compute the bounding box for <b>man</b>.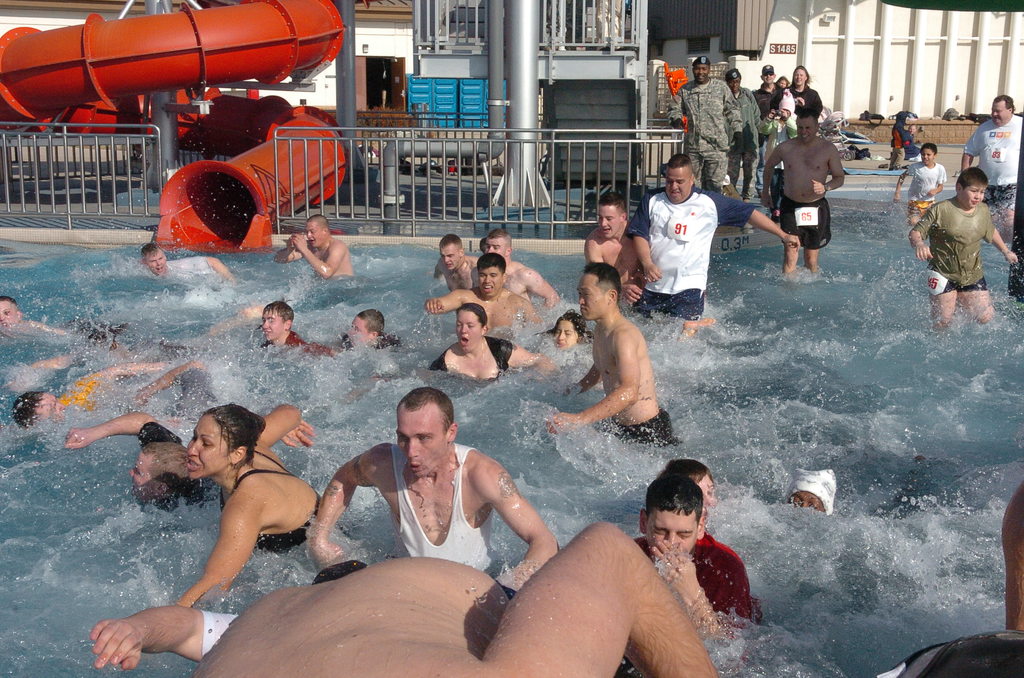
[x1=755, y1=65, x2=783, y2=113].
